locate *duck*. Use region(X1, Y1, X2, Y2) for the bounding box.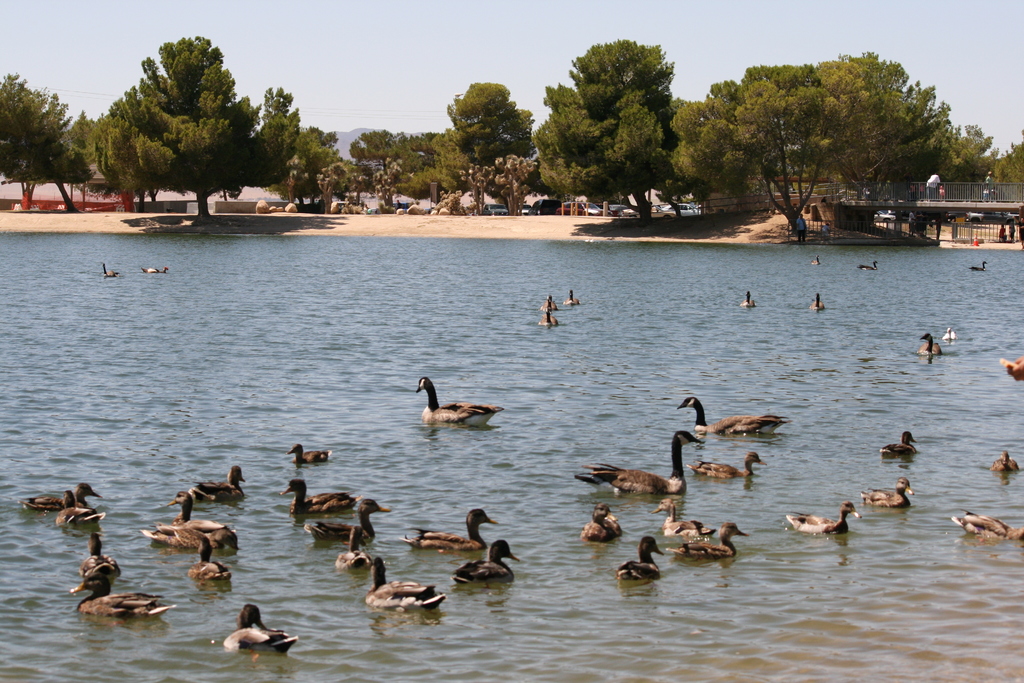
region(64, 572, 184, 614).
